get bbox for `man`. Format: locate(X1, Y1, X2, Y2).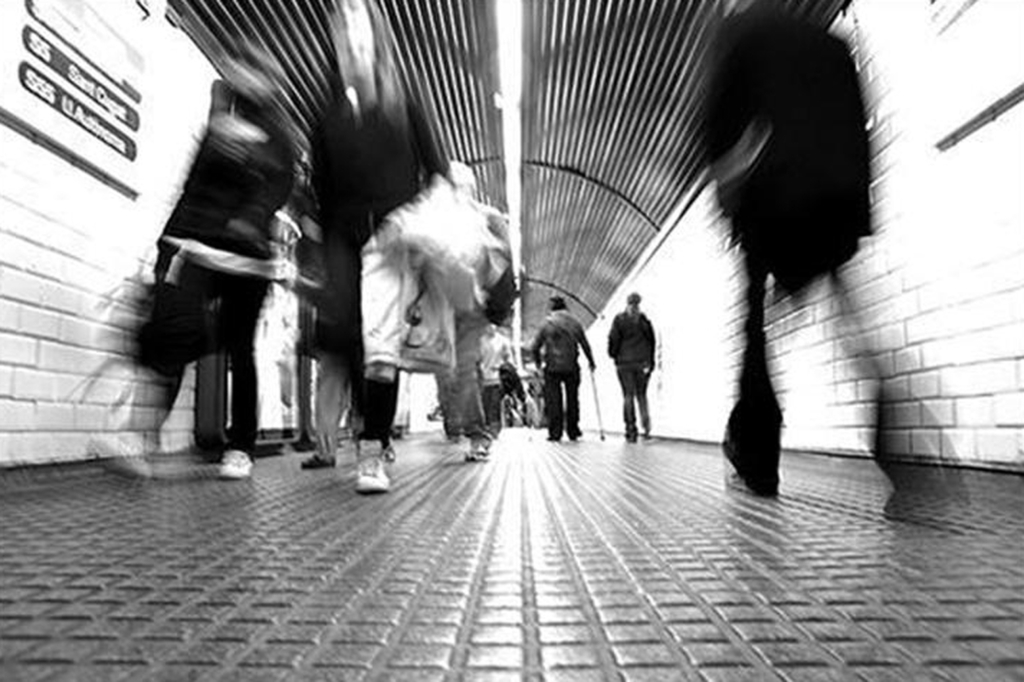
locate(610, 286, 669, 447).
